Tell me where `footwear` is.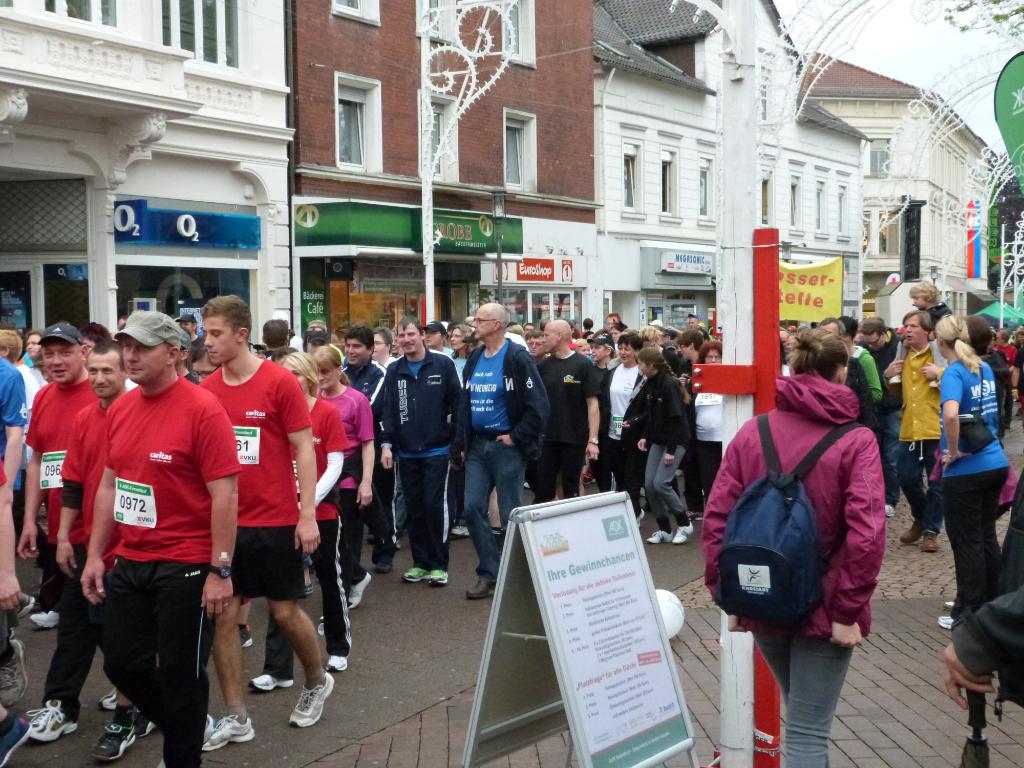
`footwear` is at crop(25, 698, 81, 741).
